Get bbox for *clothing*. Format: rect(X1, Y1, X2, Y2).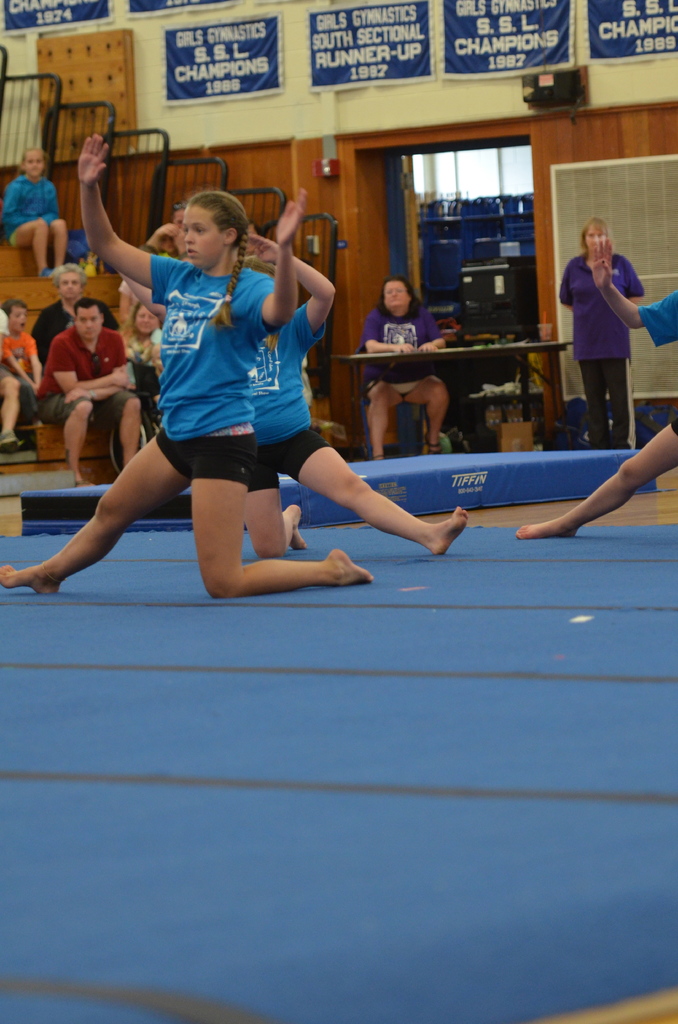
rect(41, 321, 144, 435).
